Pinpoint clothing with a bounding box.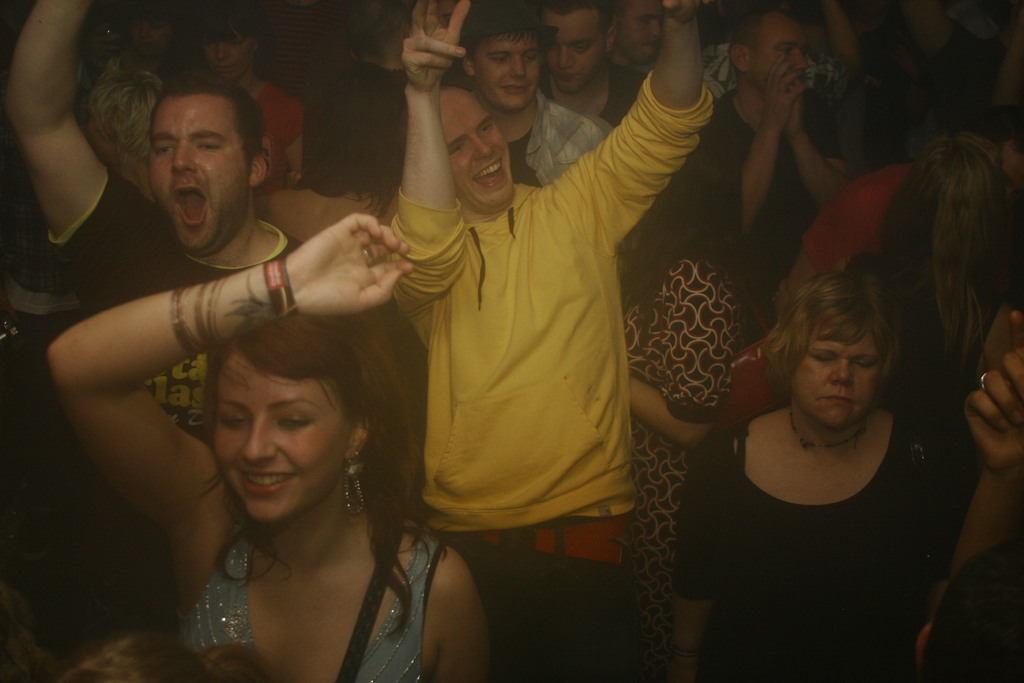
{"x1": 849, "y1": 250, "x2": 993, "y2": 413}.
